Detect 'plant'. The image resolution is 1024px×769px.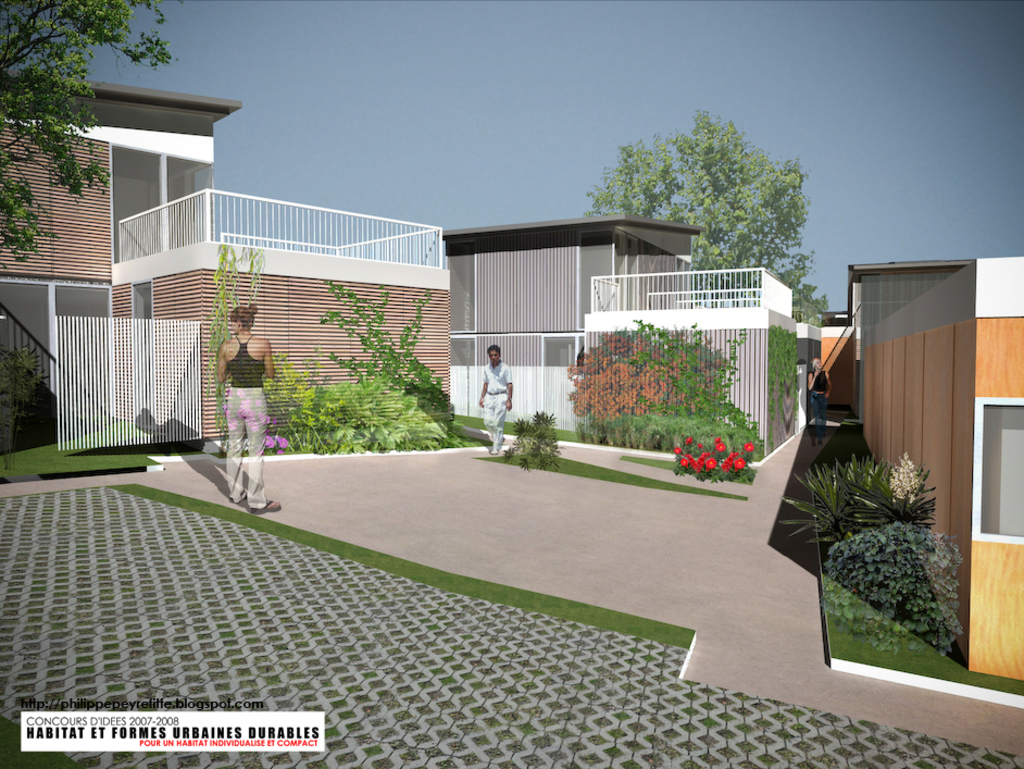
(x1=0, y1=347, x2=143, y2=472).
